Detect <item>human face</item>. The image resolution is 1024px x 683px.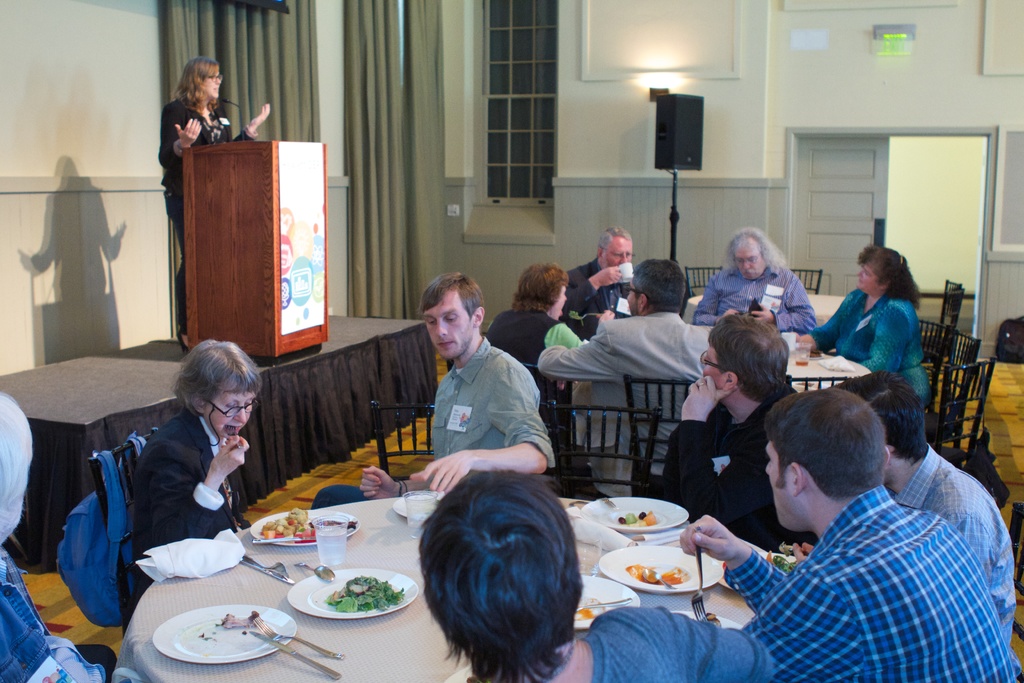
select_region(204, 383, 257, 439).
